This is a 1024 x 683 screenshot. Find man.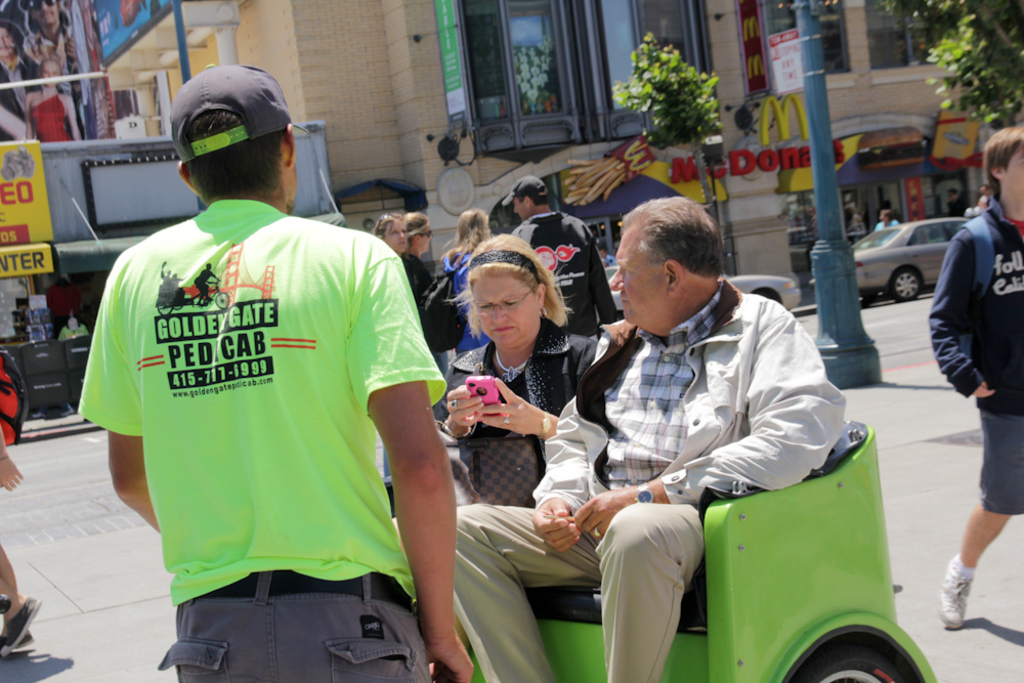
Bounding box: crop(25, 0, 69, 67).
